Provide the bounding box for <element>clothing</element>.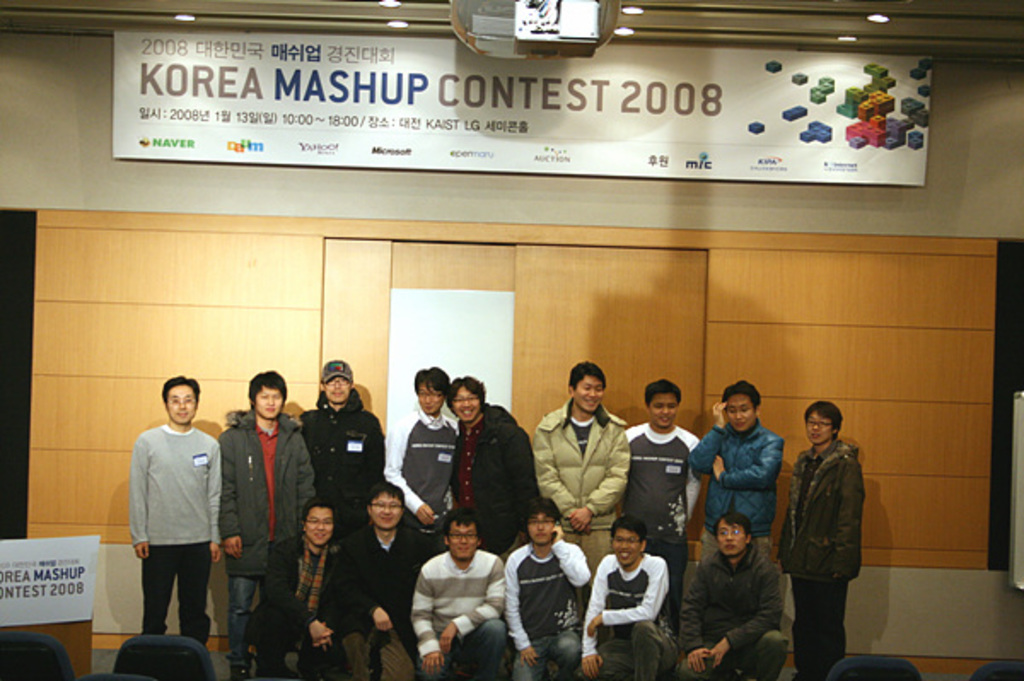
623,416,705,652.
